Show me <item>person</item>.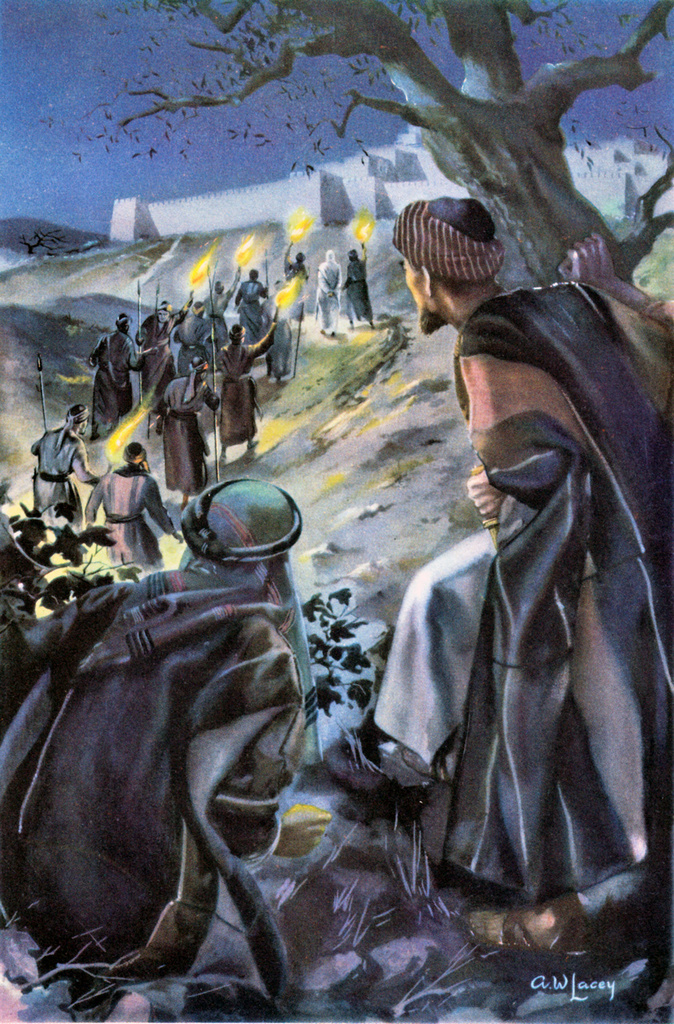
<item>person</item> is here: box=[341, 158, 638, 1018].
